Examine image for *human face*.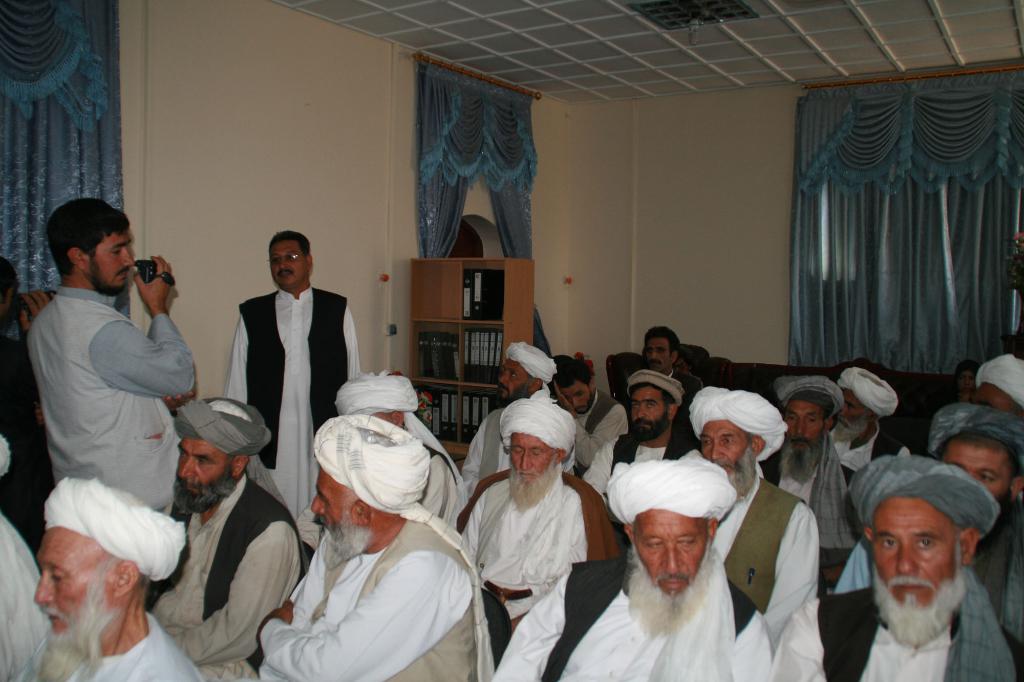
Examination result: <bbox>636, 509, 709, 606</bbox>.
